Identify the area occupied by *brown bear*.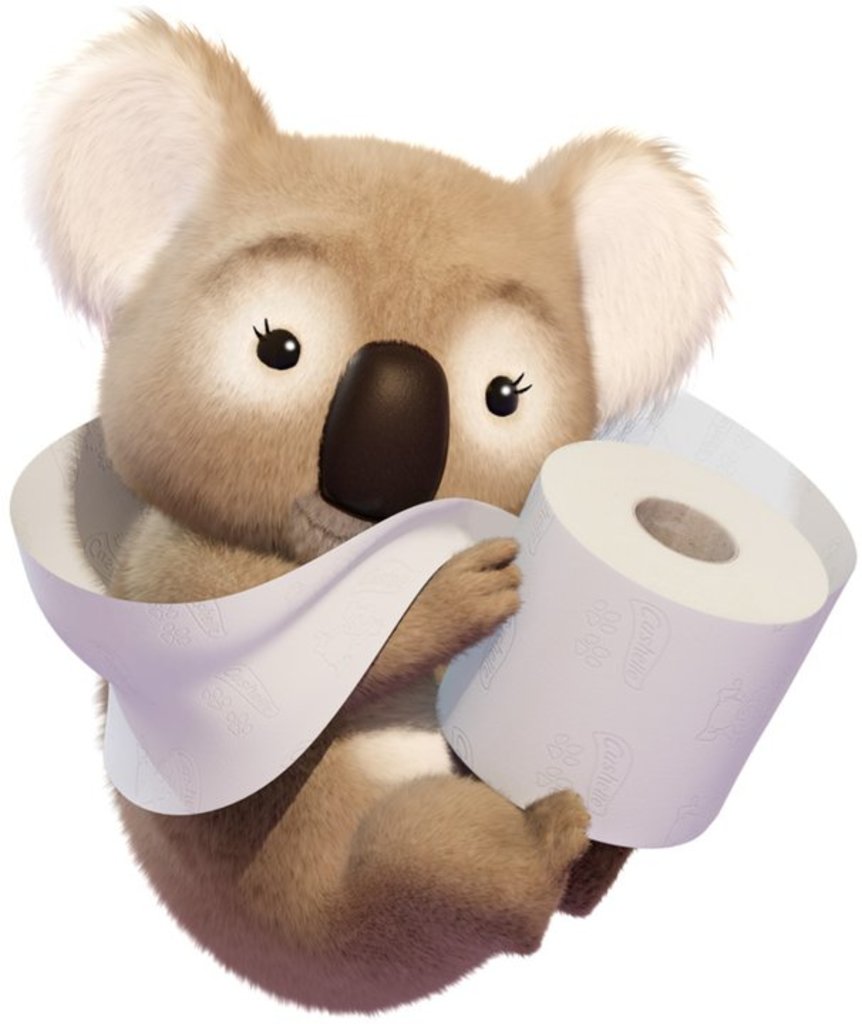
Area: BBox(13, 3, 735, 1023).
